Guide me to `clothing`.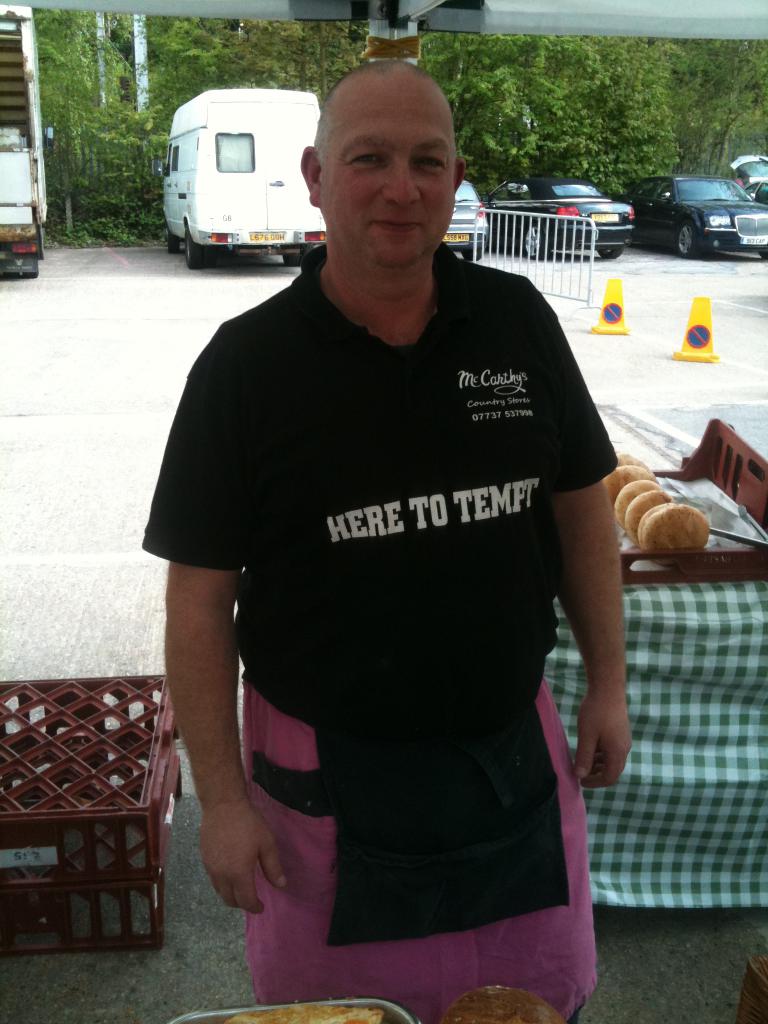
Guidance: pyautogui.locateOnScreen(143, 255, 604, 1023).
